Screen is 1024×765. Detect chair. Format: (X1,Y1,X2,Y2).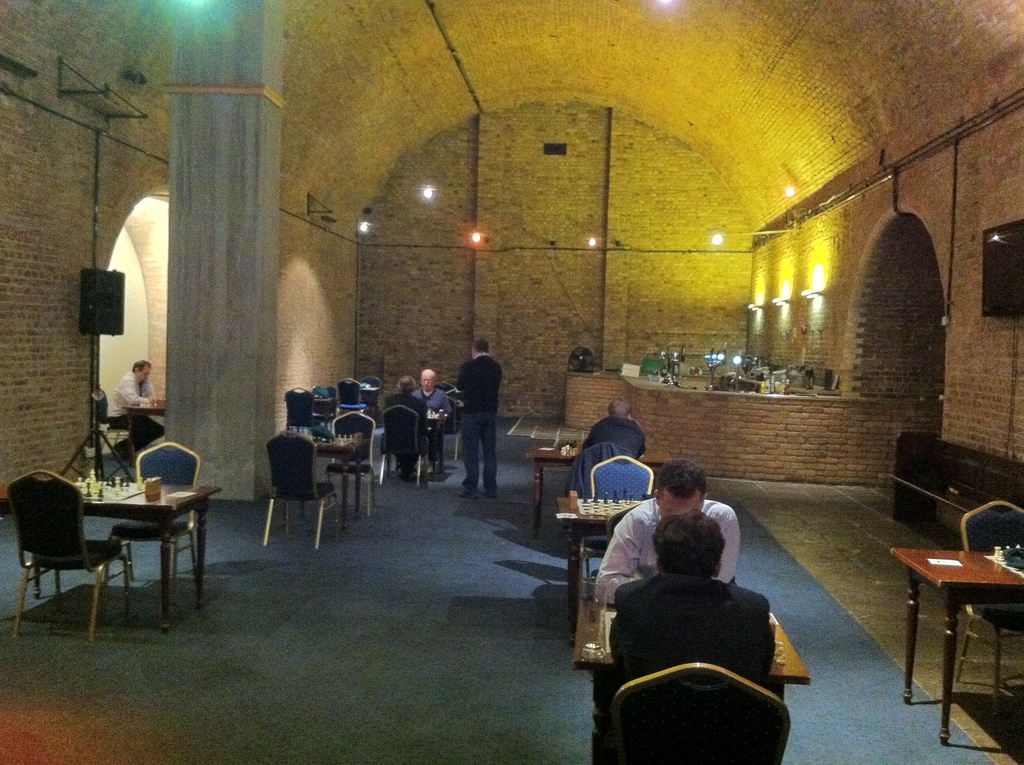
(309,380,337,427).
